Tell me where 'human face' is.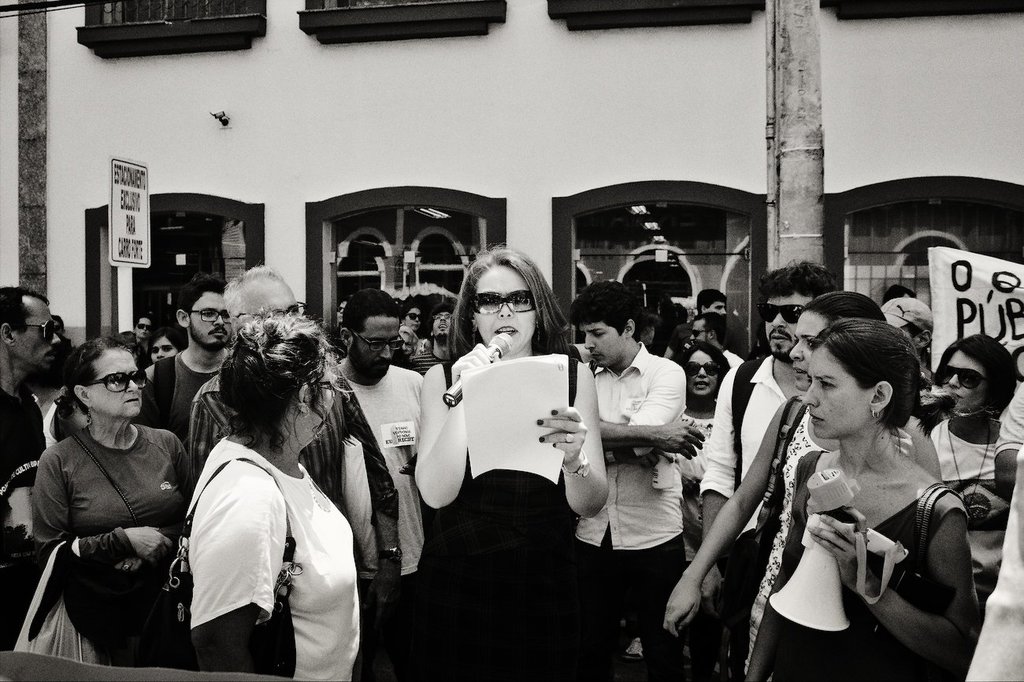
'human face' is at {"x1": 581, "y1": 311, "x2": 621, "y2": 365}.
